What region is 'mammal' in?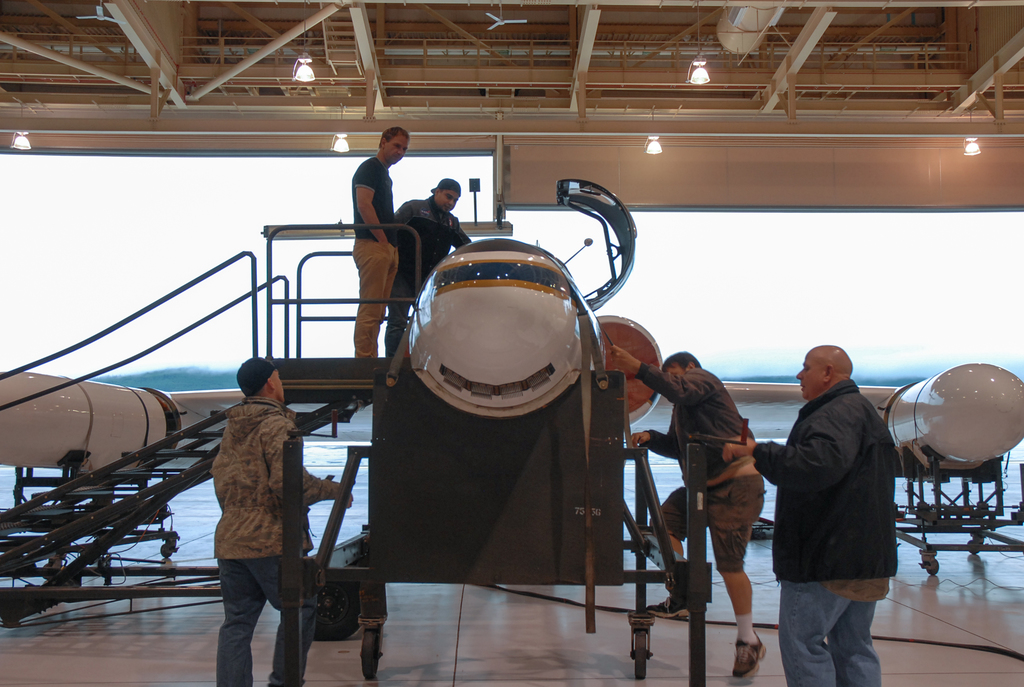
x1=215 y1=355 x2=354 y2=686.
